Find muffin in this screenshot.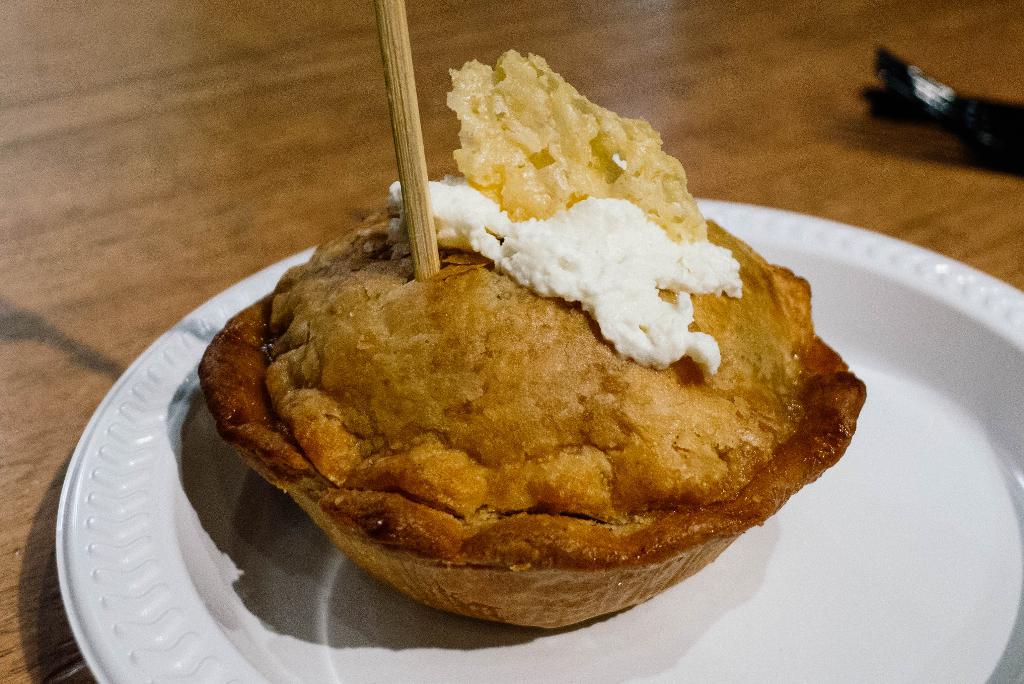
The bounding box for muffin is region(200, 47, 867, 631).
